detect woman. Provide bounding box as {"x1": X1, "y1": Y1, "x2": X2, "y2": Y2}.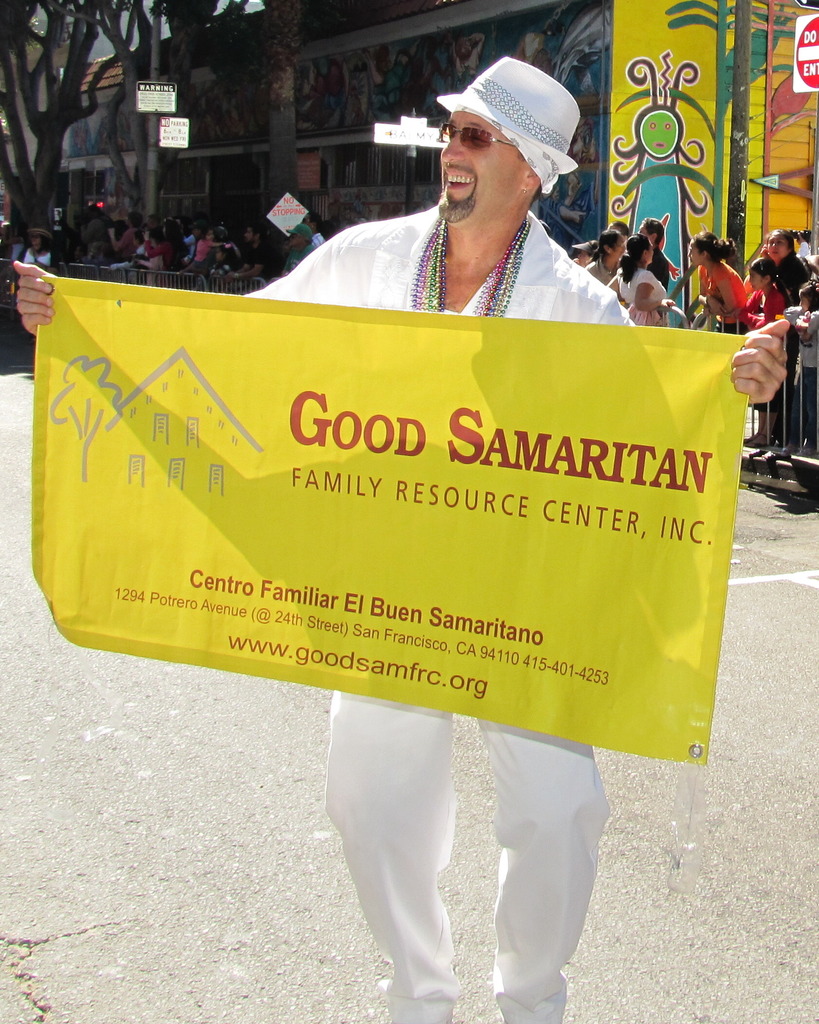
{"x1": 19, "y1": 225, "x2": 56, "y2": 268}.
